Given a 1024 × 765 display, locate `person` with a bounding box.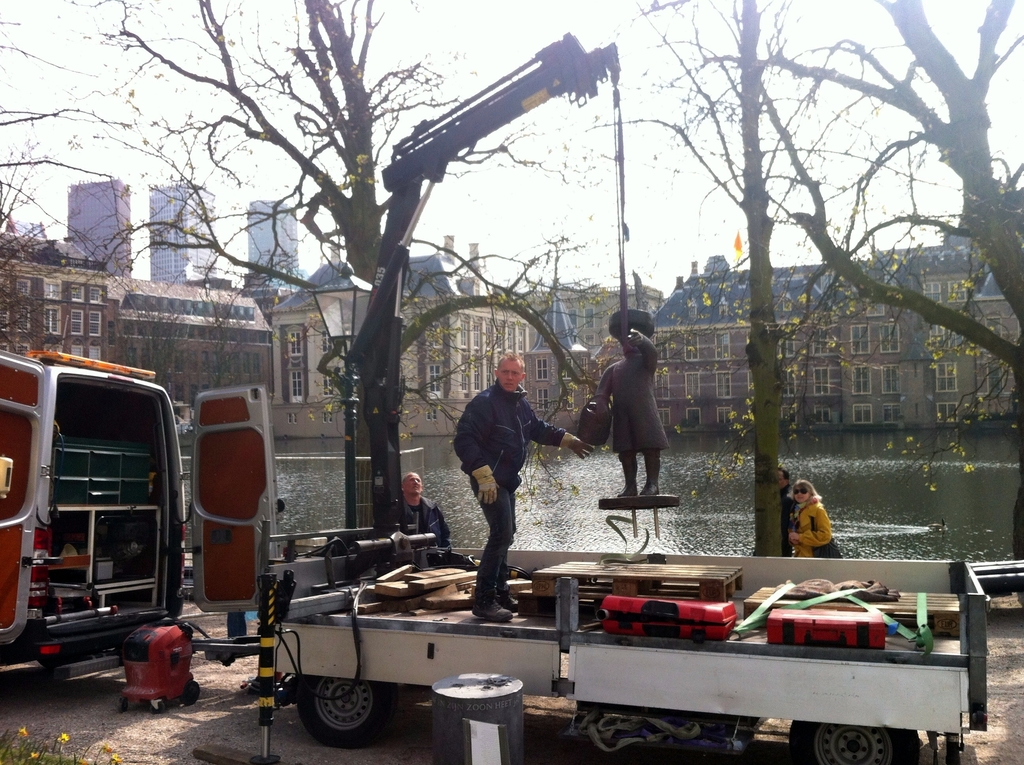
Located: [593, 323, 673, 499].
